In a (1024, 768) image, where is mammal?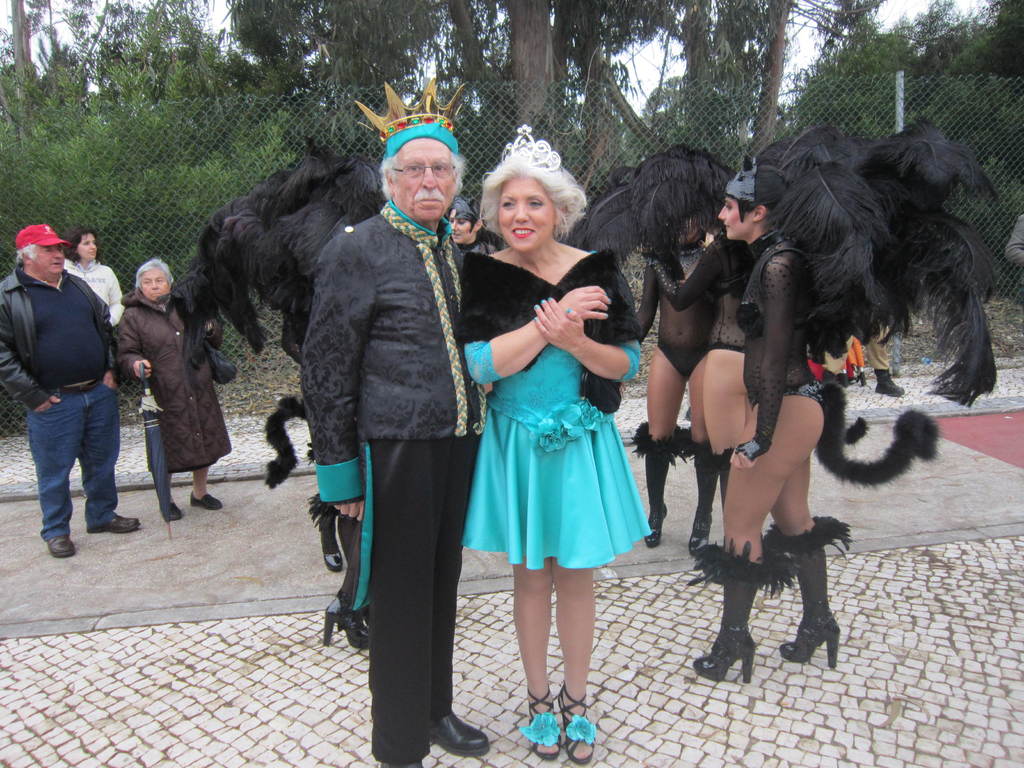
{"left": 10, "top": 209, "right": 119, "bottom": 576}.
